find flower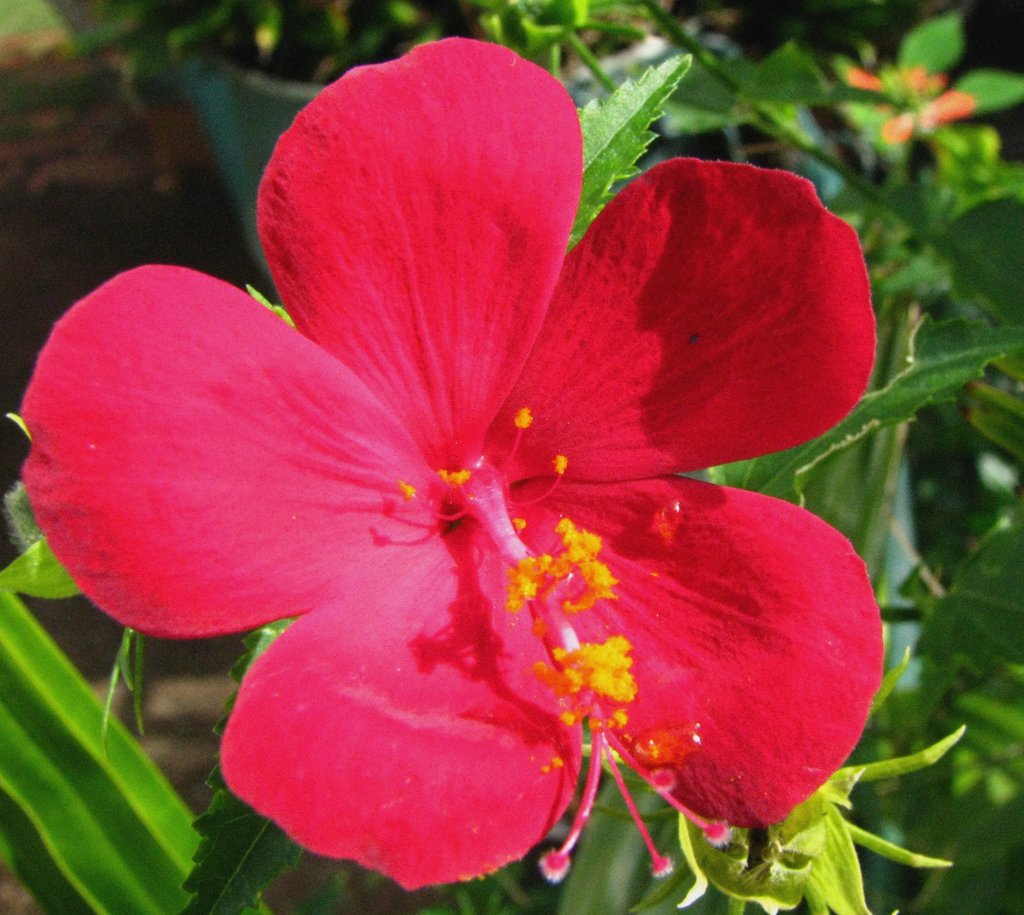
(20, 38, 899, 879)
